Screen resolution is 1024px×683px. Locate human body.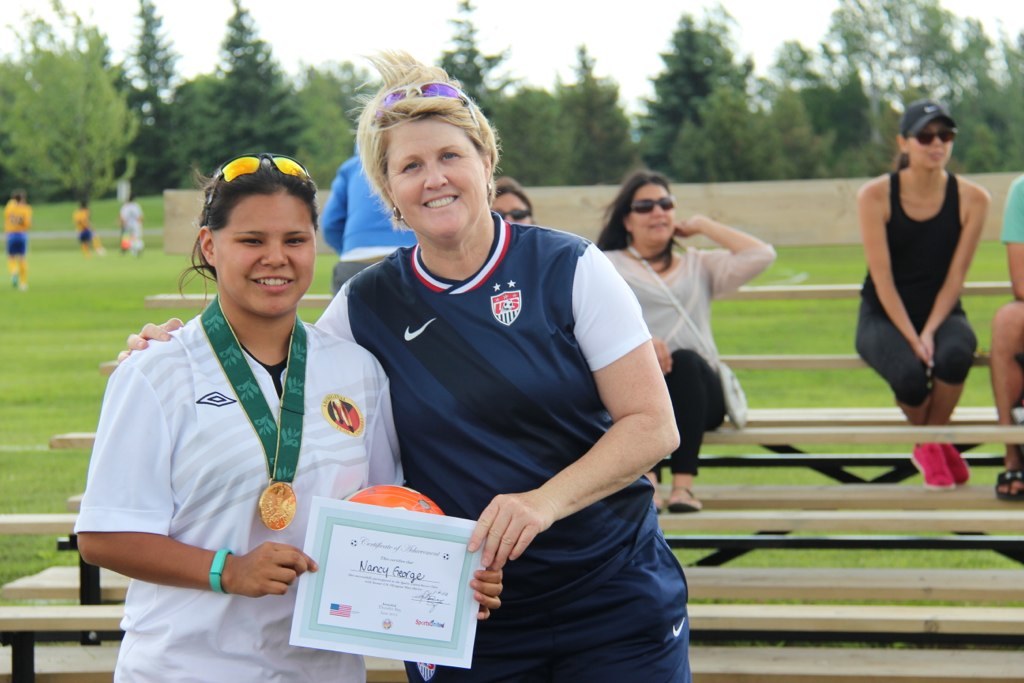
(left=320, top=154, right=442, bottom=290).
